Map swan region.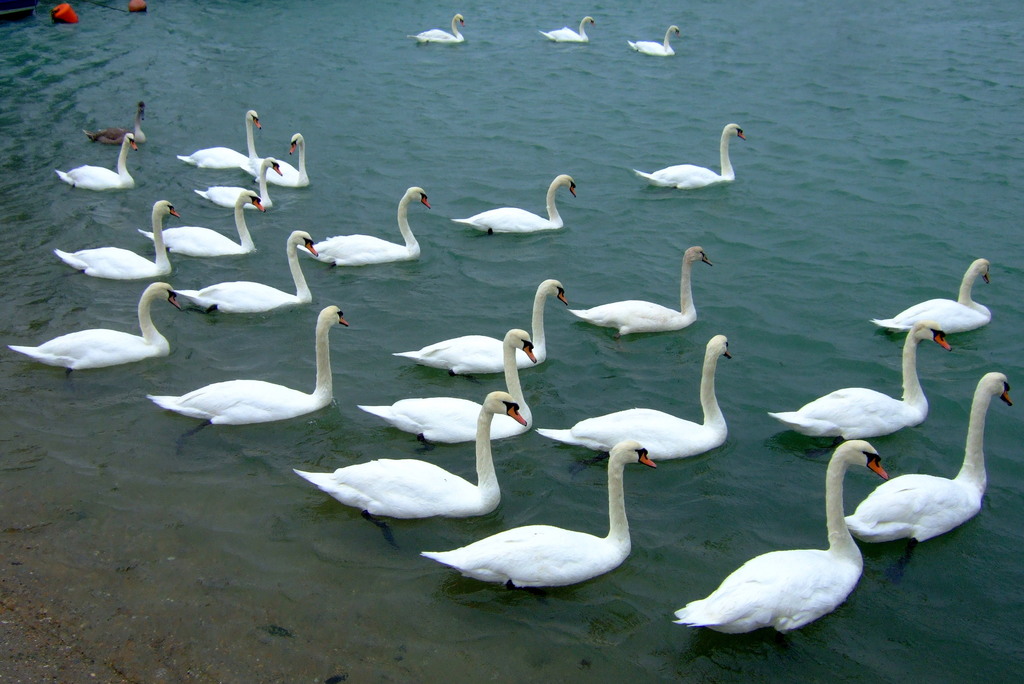
Mapped to {"x1": 52, "y1": 128, "x2": 139, "y2": 193}.
